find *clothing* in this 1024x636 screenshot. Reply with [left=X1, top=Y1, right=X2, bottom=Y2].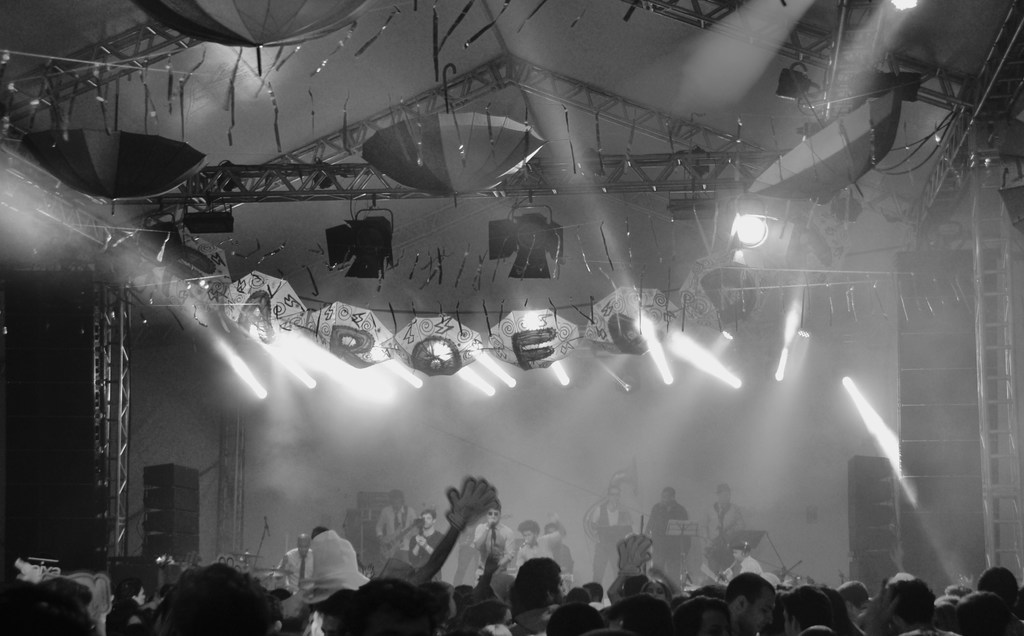
[left=271, top=550, right=313, bottom=594].
